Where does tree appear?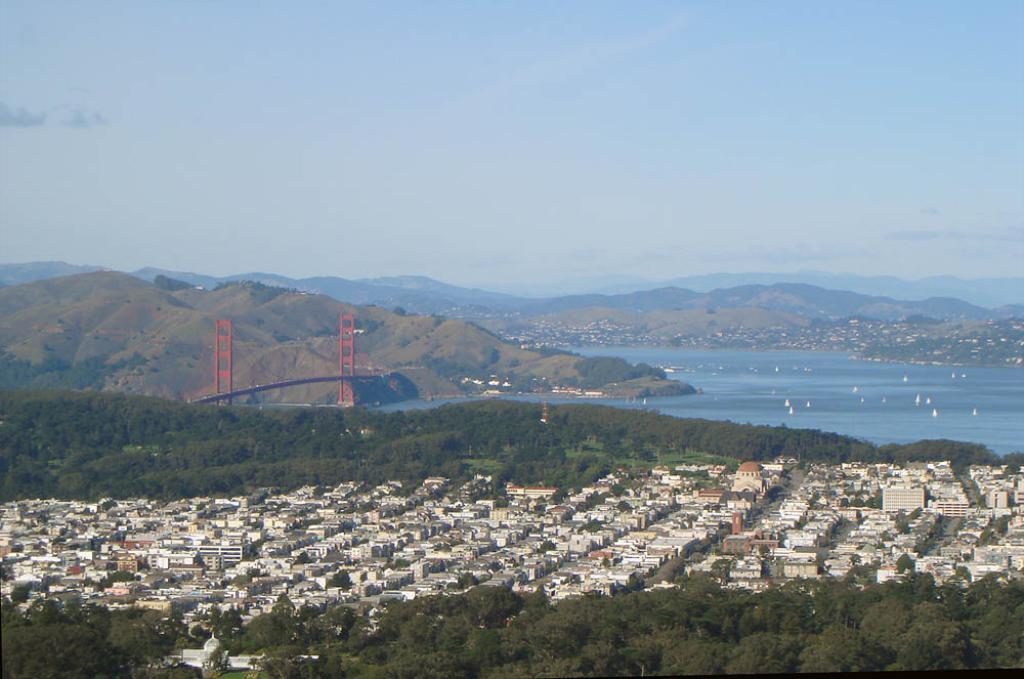
Appears at left=240, top=614, right=302, bottom=651.
